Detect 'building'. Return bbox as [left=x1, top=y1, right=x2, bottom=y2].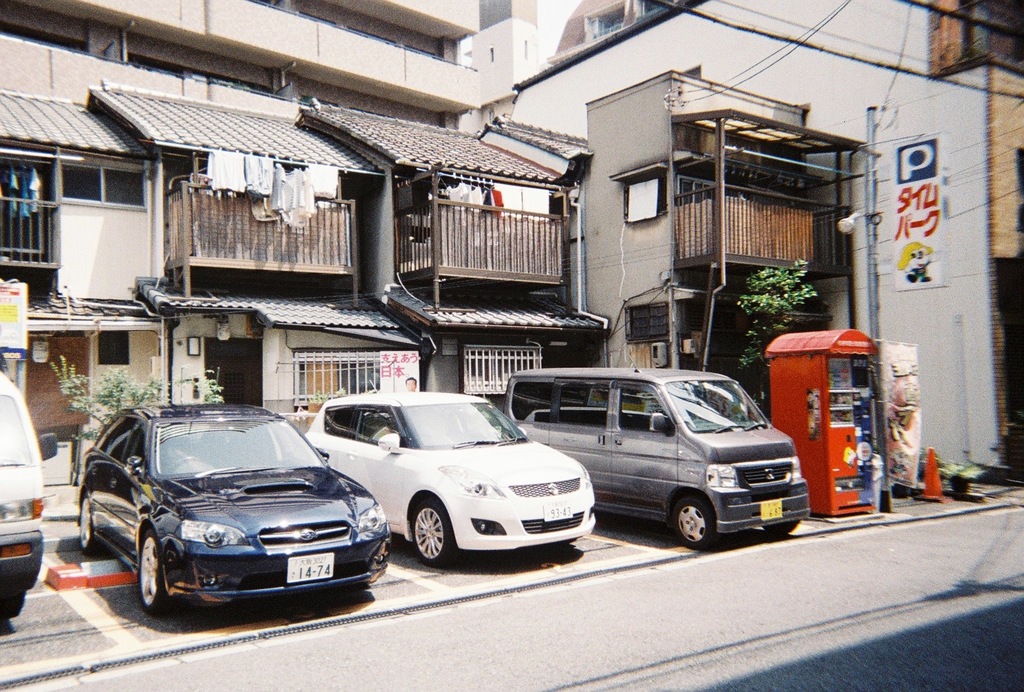
[left=507, top=0, right=1023, bottom=498].
